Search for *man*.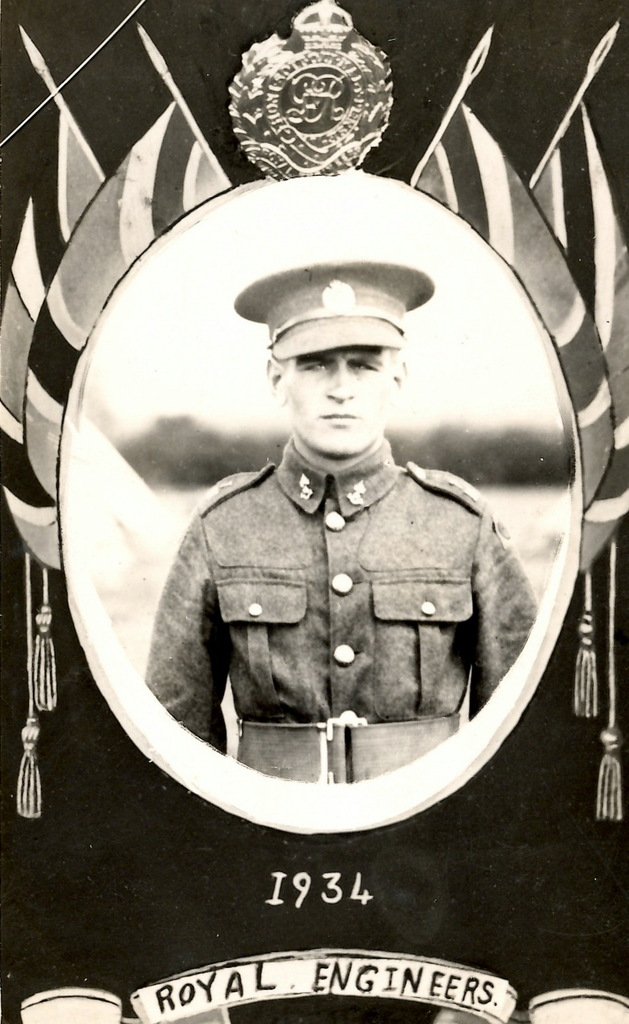
Found at 125:198:578:774.
